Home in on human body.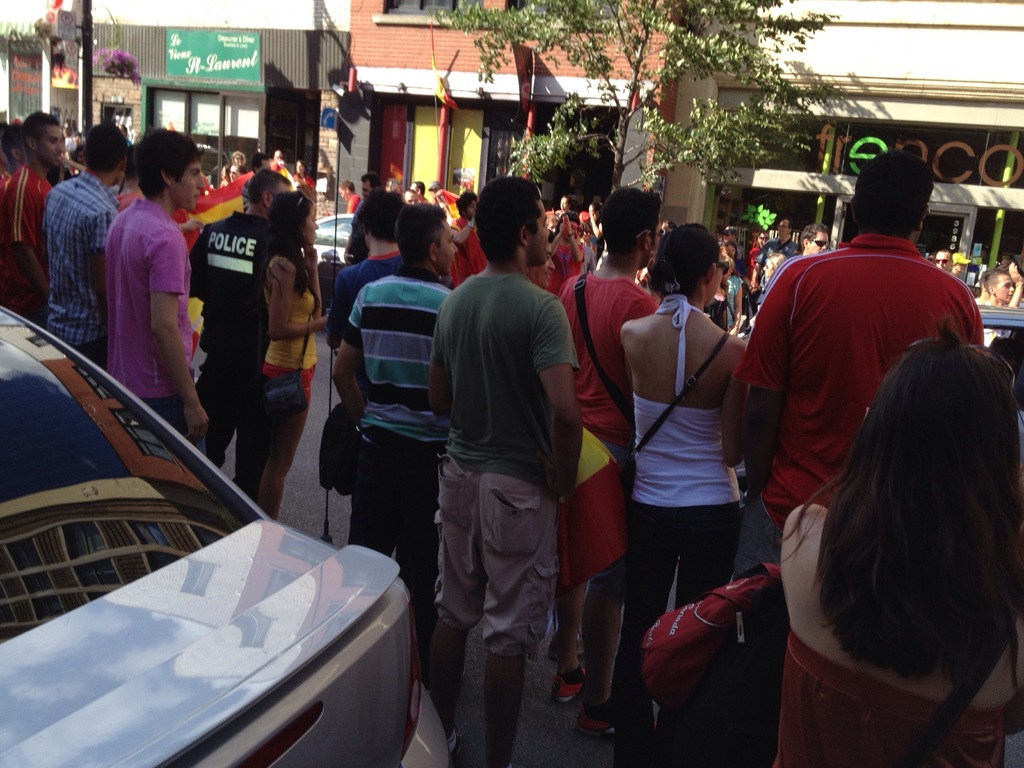
Homed in at (left=749, top=237, right=800, bottom=290).
